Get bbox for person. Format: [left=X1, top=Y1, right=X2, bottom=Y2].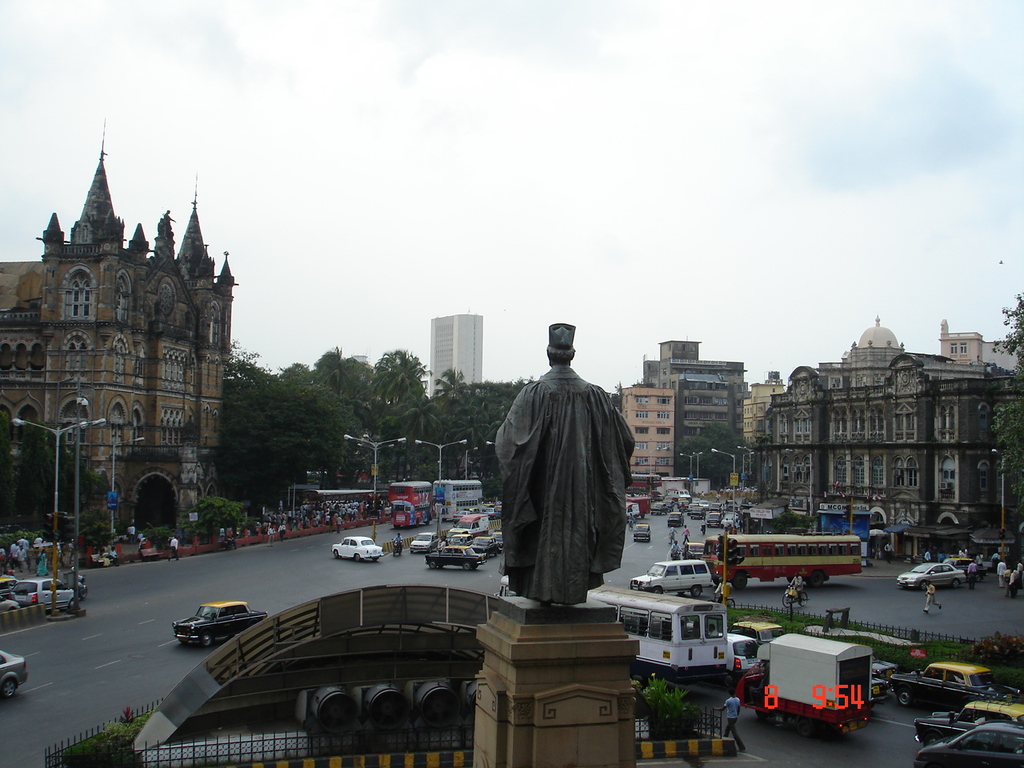
[left=8, top=544, right=26, bottom=572].
